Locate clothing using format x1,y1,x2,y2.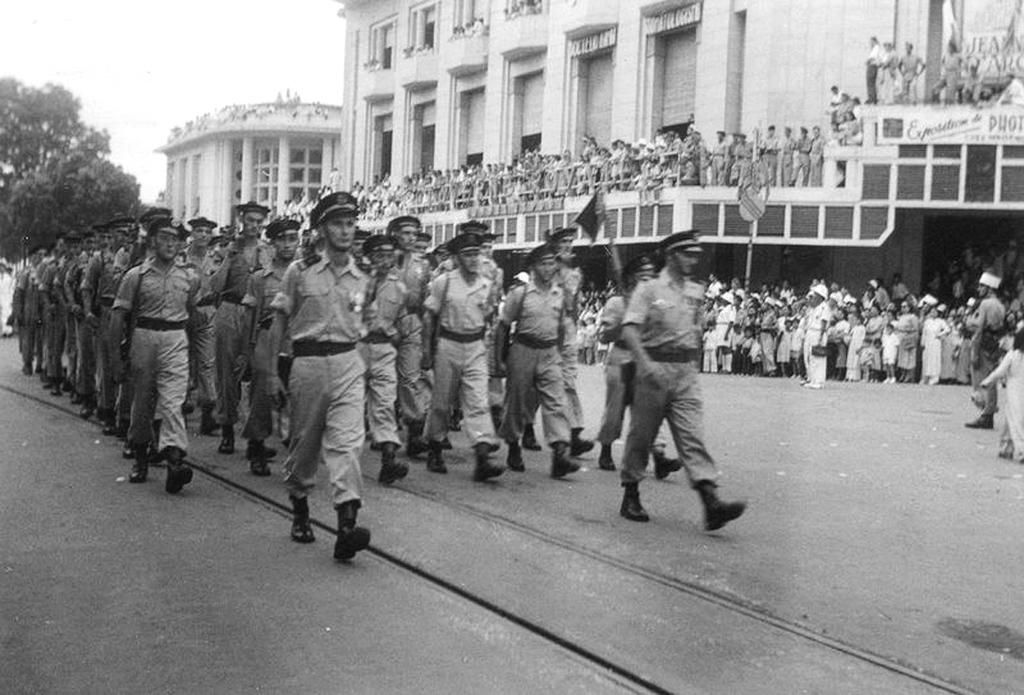
499,267,563,441.
